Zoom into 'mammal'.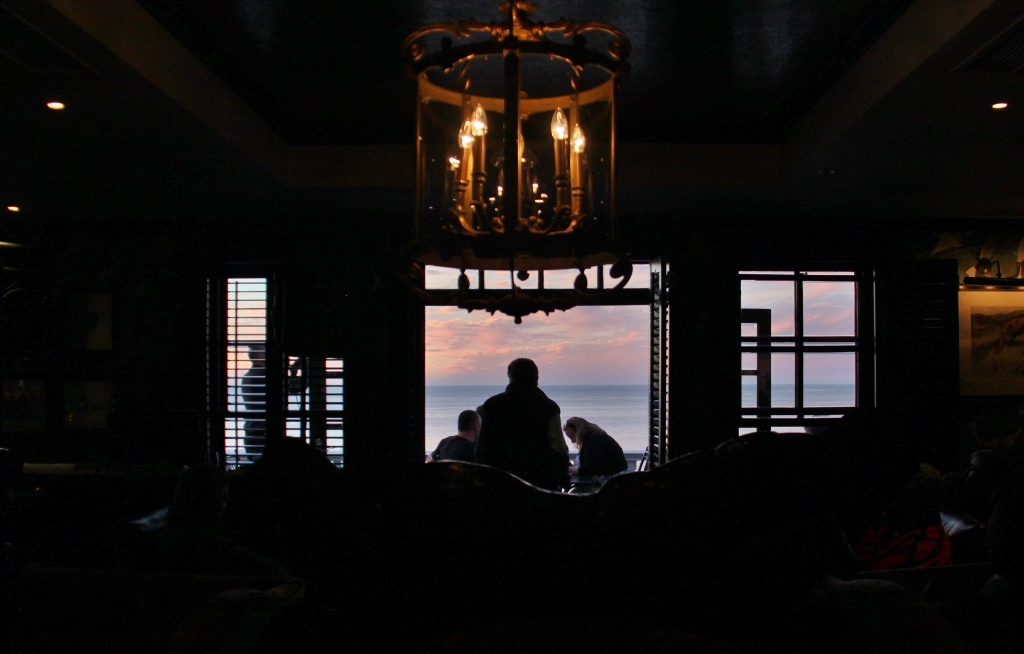
Zoom target: bbox(560, 418, 624, 482).
